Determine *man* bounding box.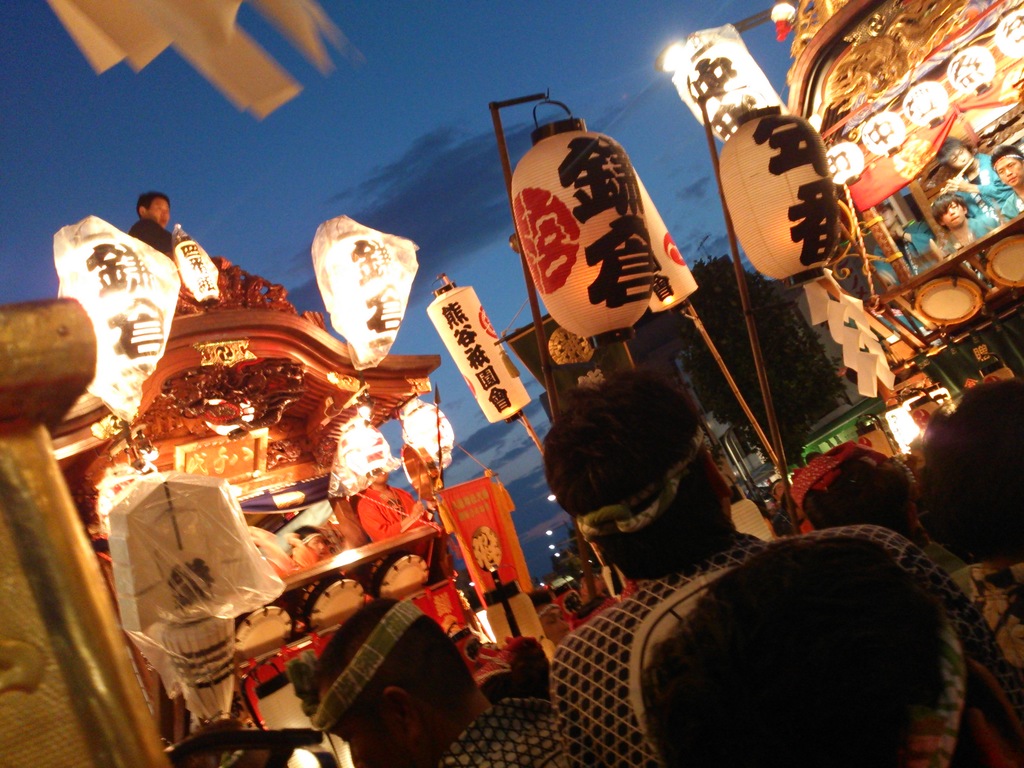
Determined: (x1=865, y1=192, x2=933, y2=294).
